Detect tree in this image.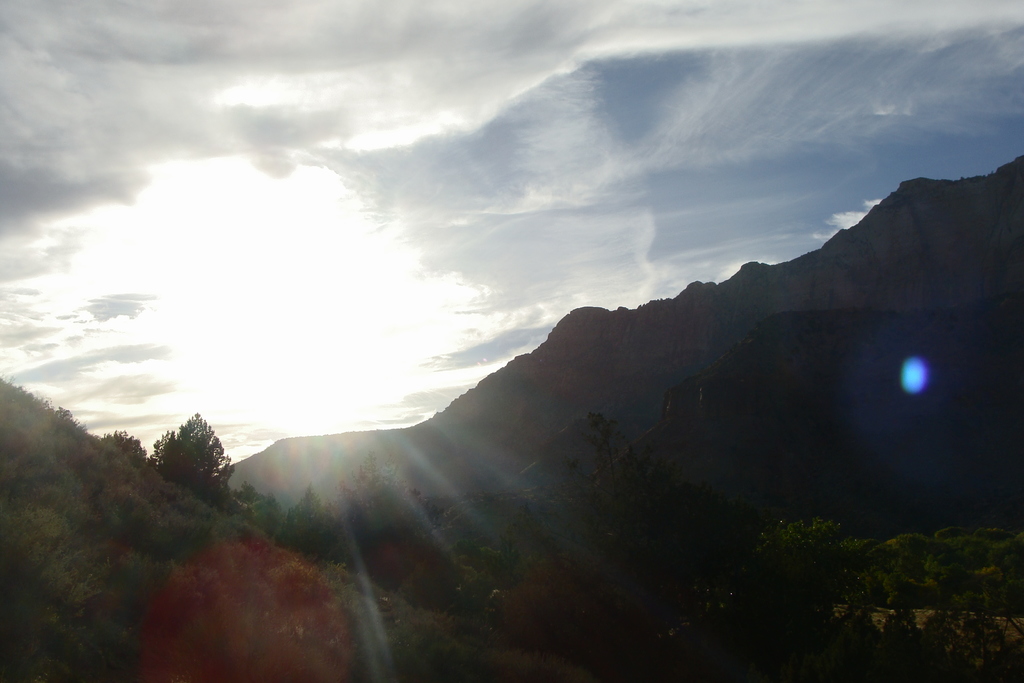
Detection: l=141, t=416, r=223, b=505.
